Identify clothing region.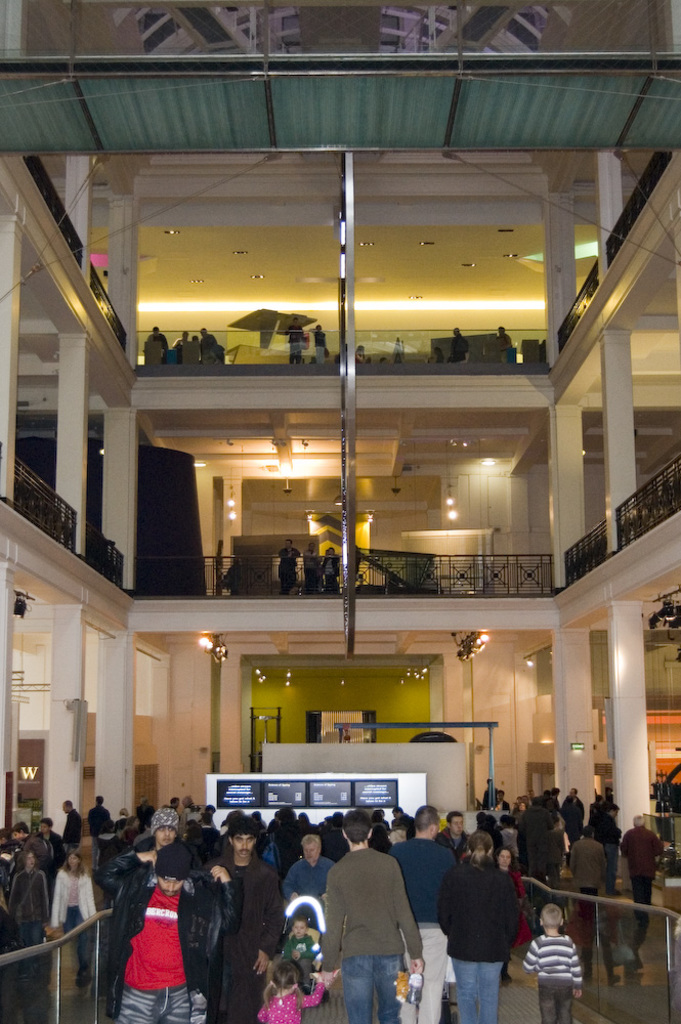
Region: [left=625, top=823, right=670, bottom=930].
